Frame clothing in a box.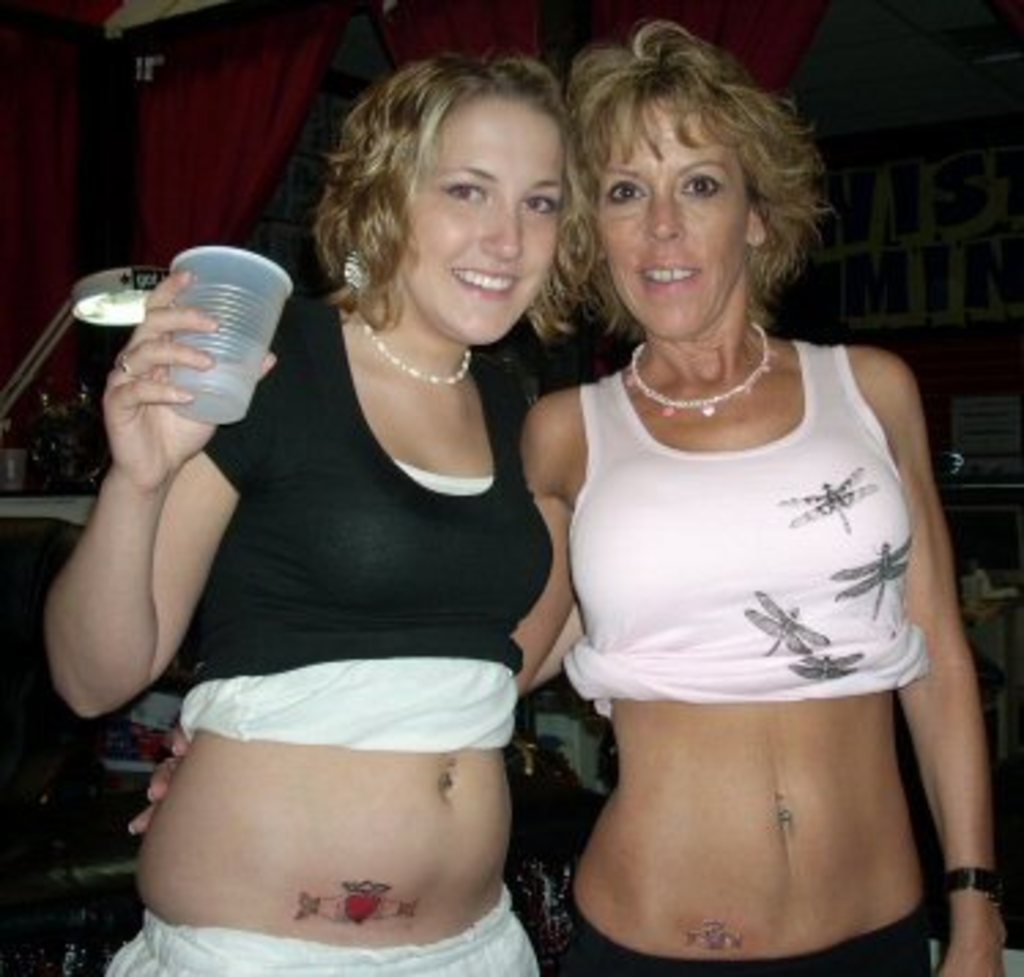
bbox=(578, 898, 931, 974).
